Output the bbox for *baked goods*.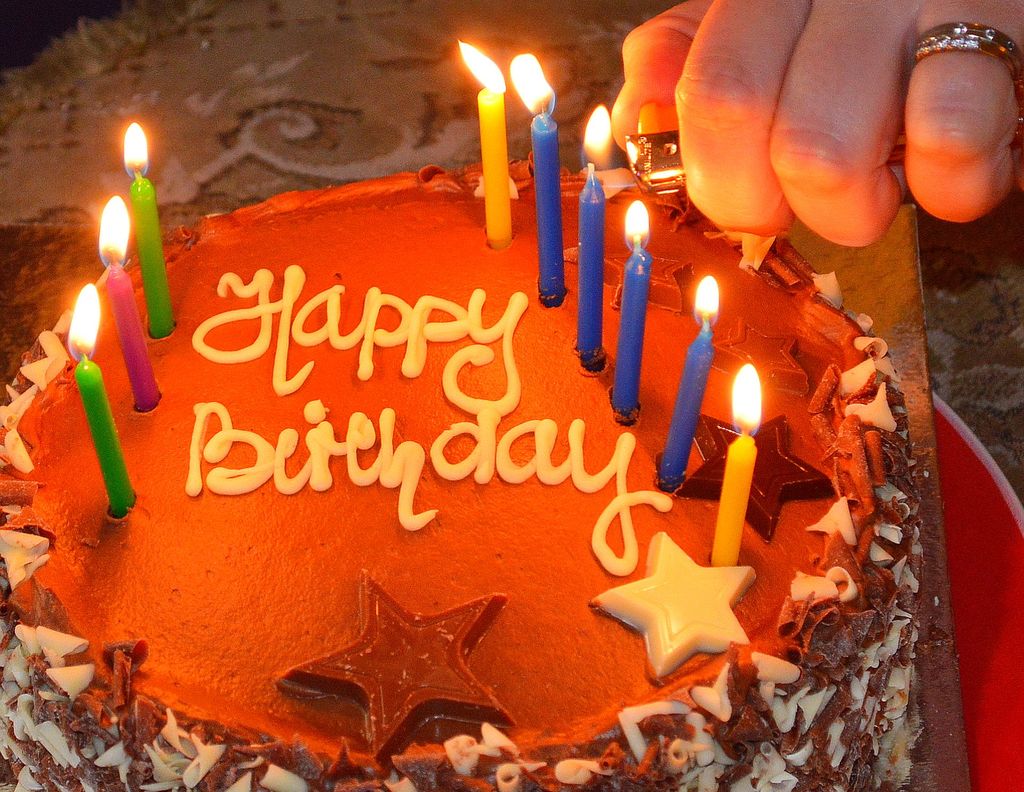
(x1=3, y1=160, x2=921, y2=791).
